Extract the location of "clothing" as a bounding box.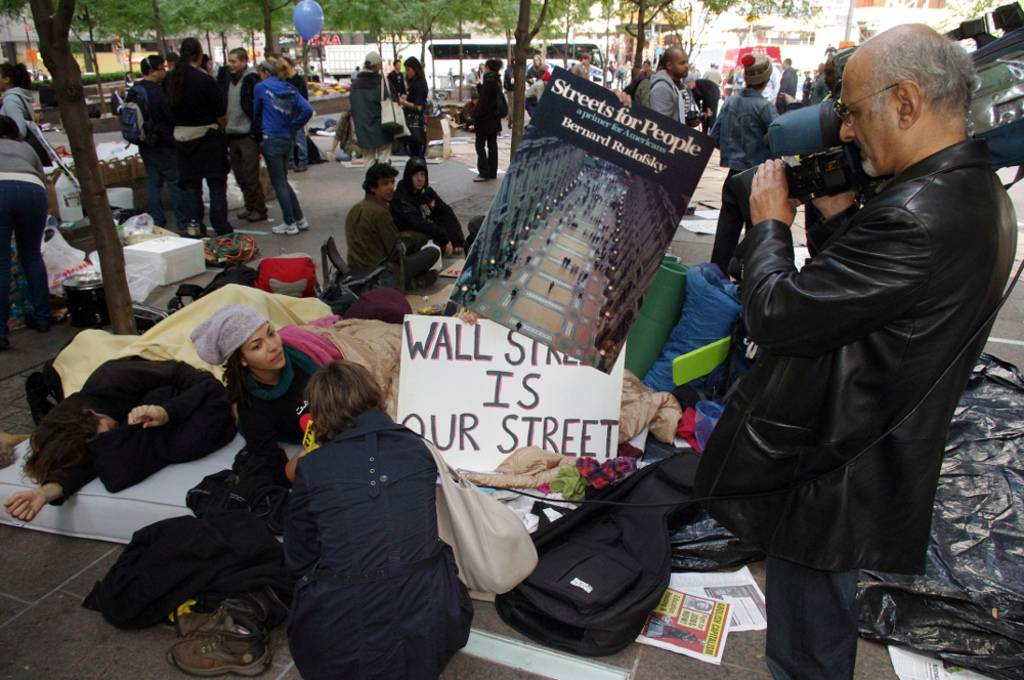
703, 81, 783, 284.
